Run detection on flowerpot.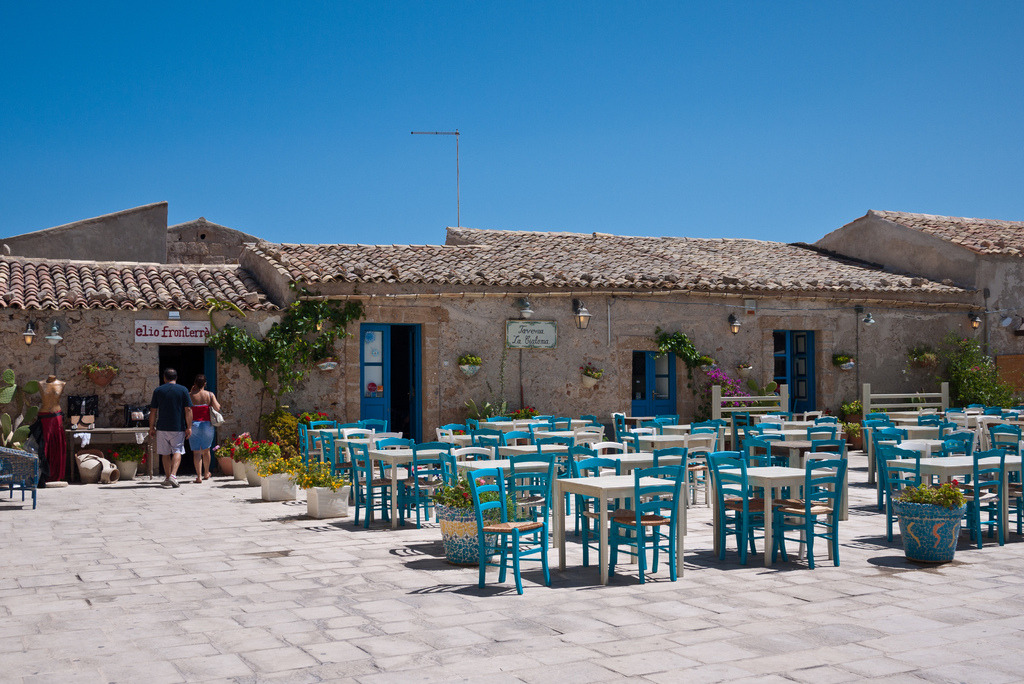
Result: [left=888, top=476, right=974, bottom=567].
